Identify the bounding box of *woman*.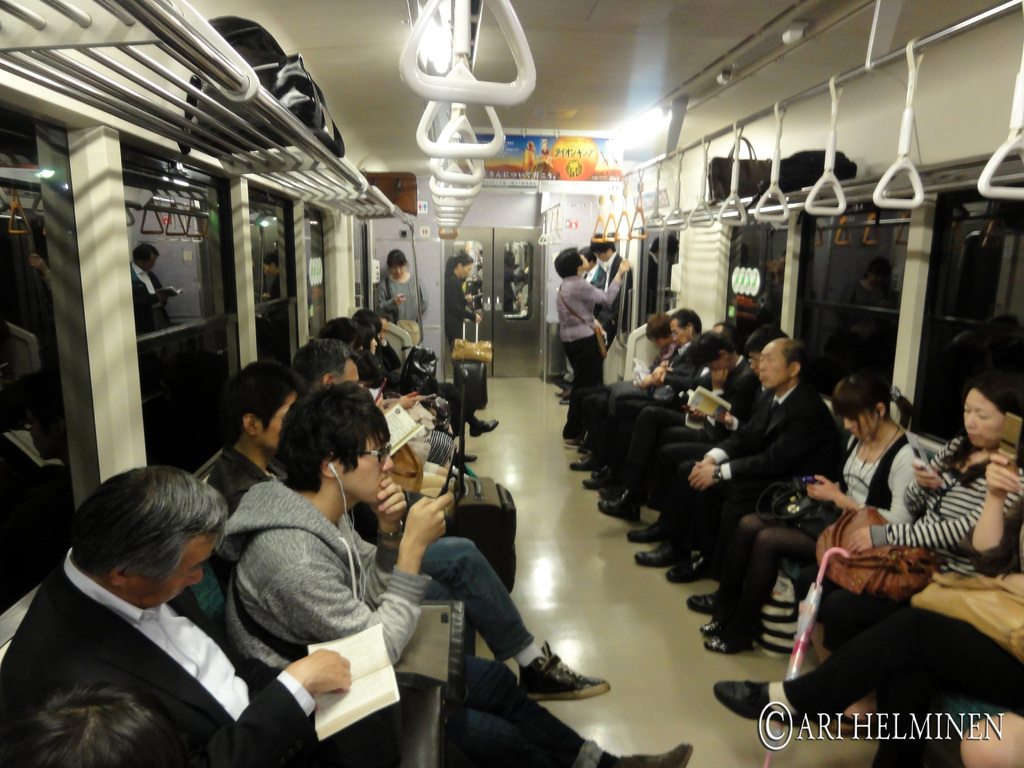
319,326,481,466.
